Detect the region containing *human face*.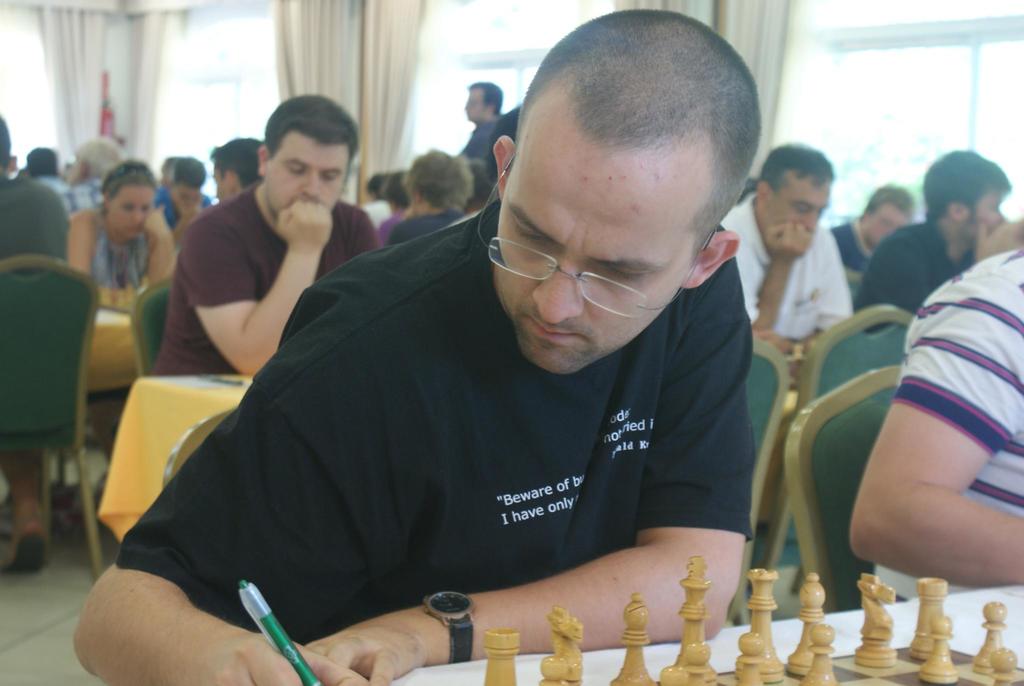
box=[481, 97, 700, 374].
